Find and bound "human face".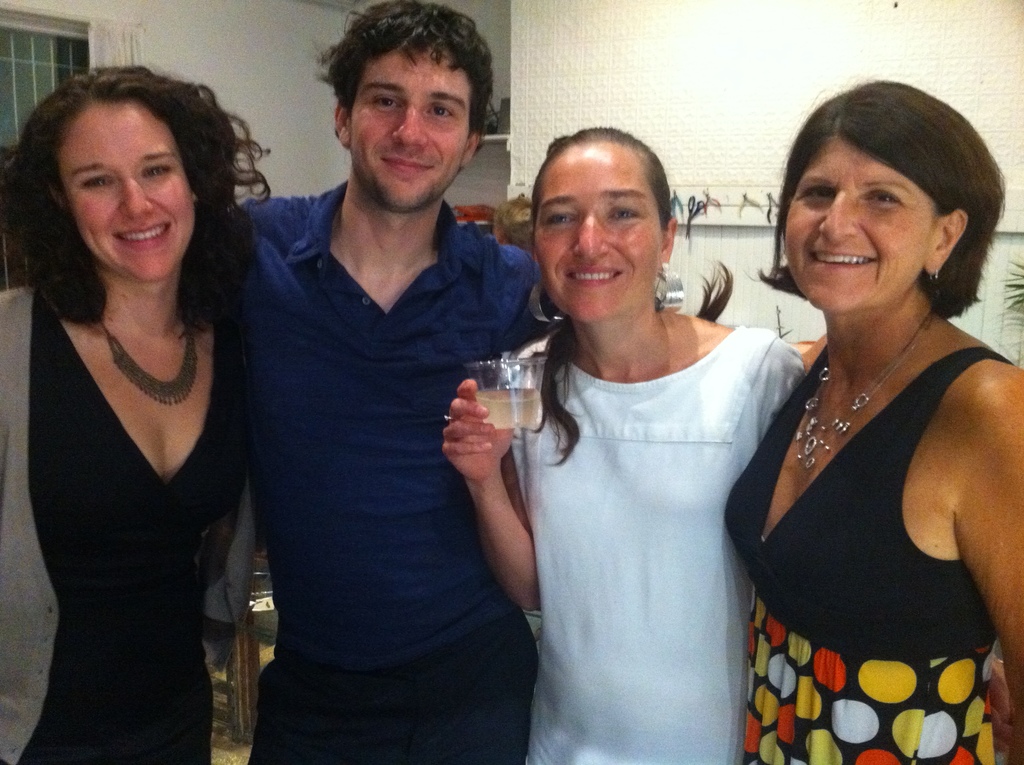
Bound: x1=61, y1=104, x2=204, y2=284.
